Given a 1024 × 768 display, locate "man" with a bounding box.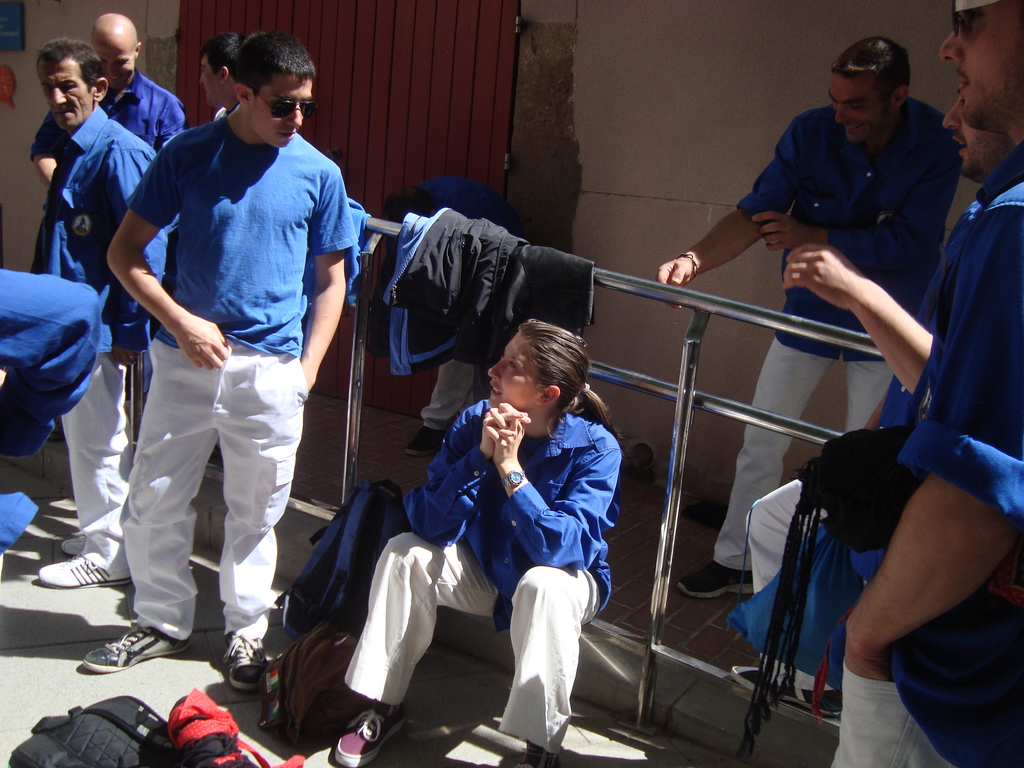
Located: [x1=724, y1=103, x2=1023, y2=723].
